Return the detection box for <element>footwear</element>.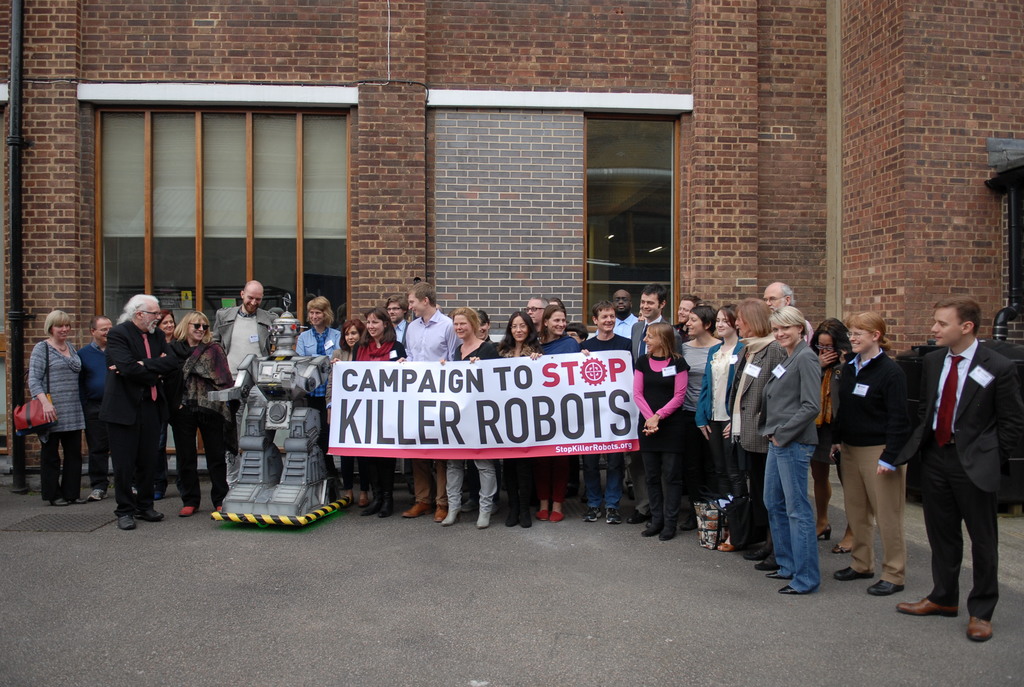
<bbox>505, 506, 525, 532</bbox>.
